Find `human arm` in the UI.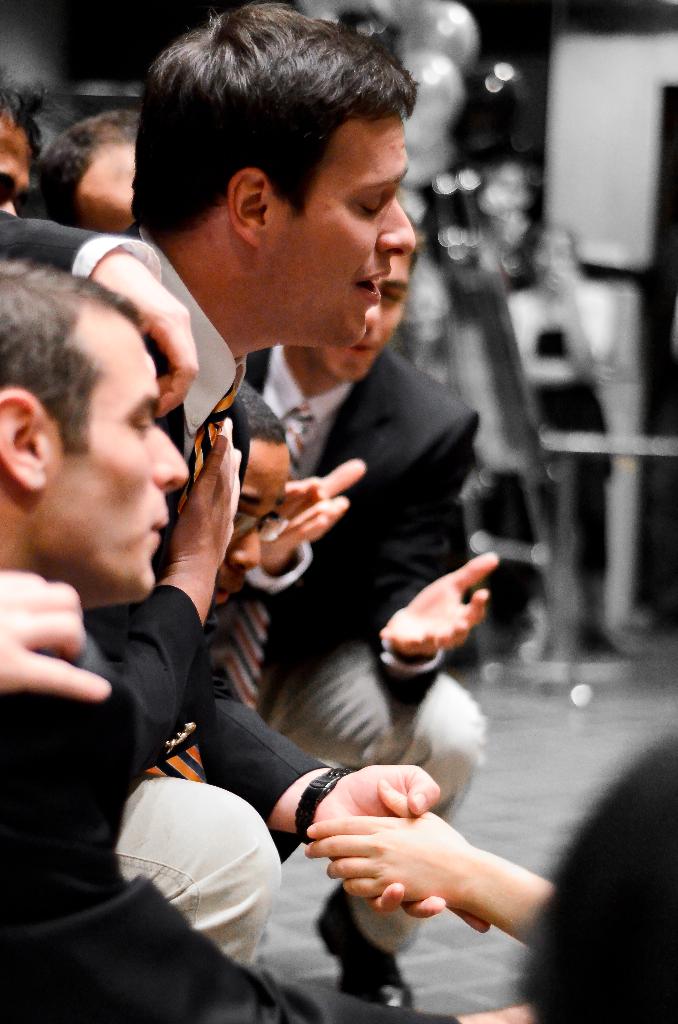
UI element at region(307, 778, 570, 951).
